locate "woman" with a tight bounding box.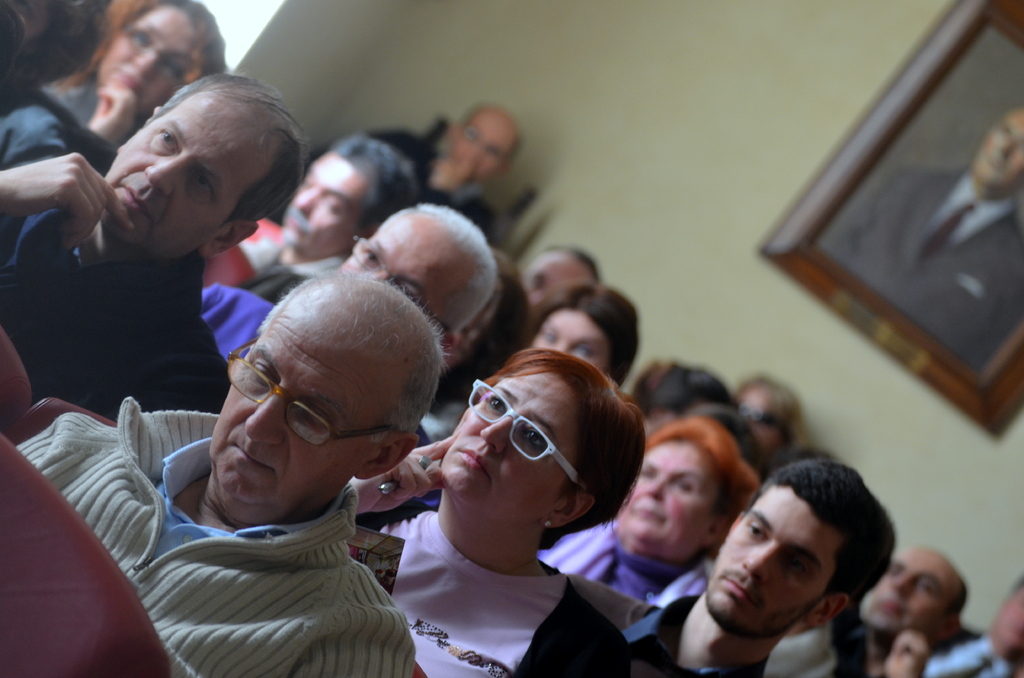
rect(531, 412, 769, 617).
